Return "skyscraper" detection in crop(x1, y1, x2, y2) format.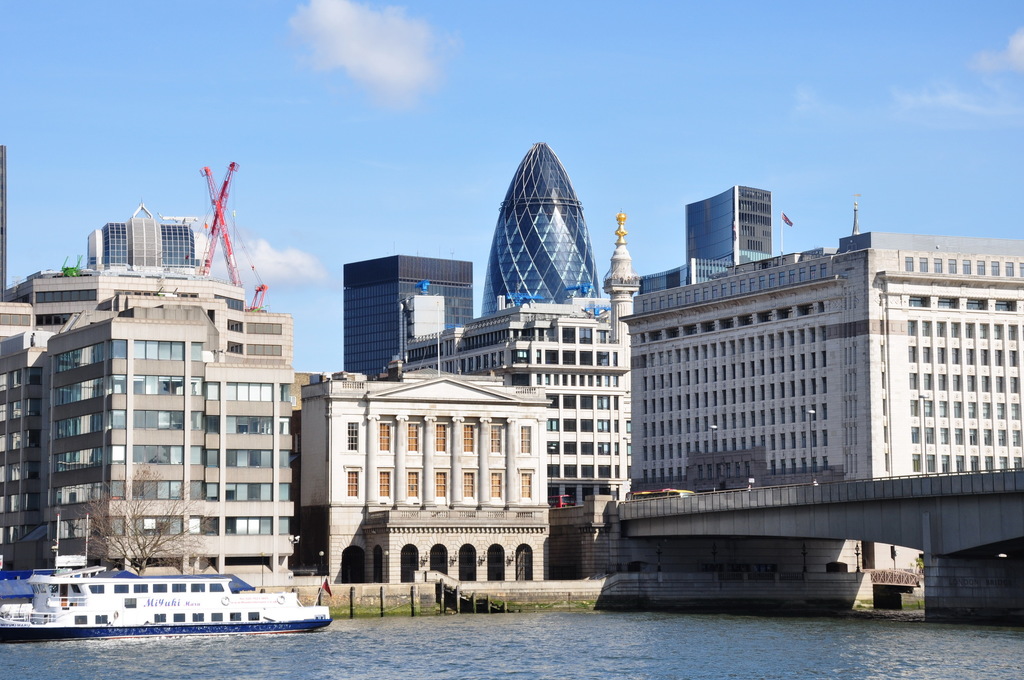
crop(341, 253, 474, 380).
